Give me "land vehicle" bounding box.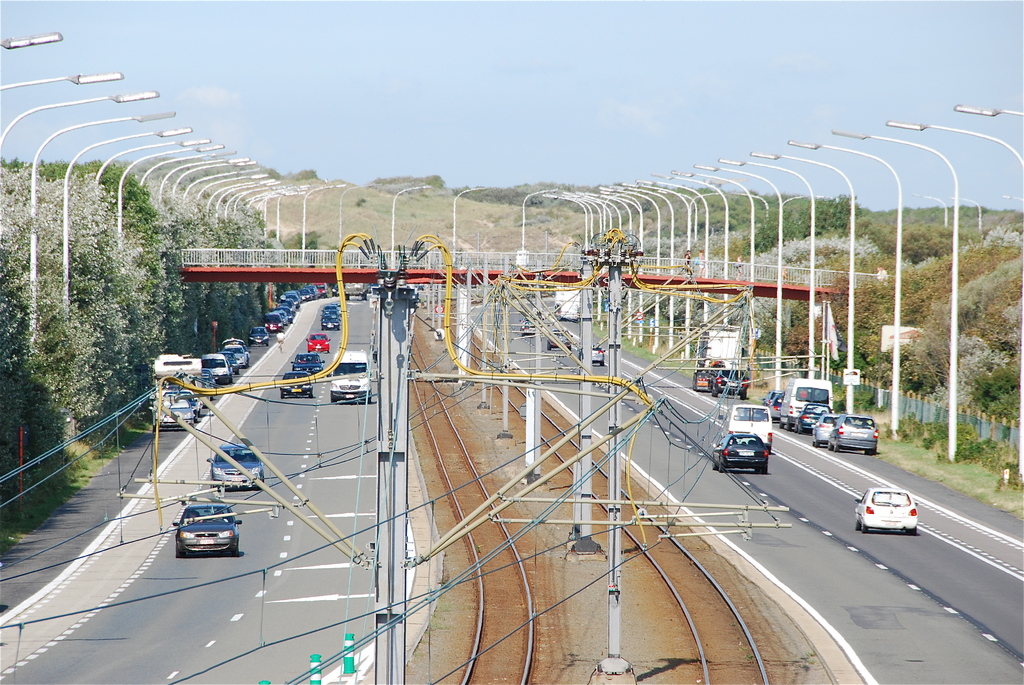
l=170, t=501, r=244, b=560.
